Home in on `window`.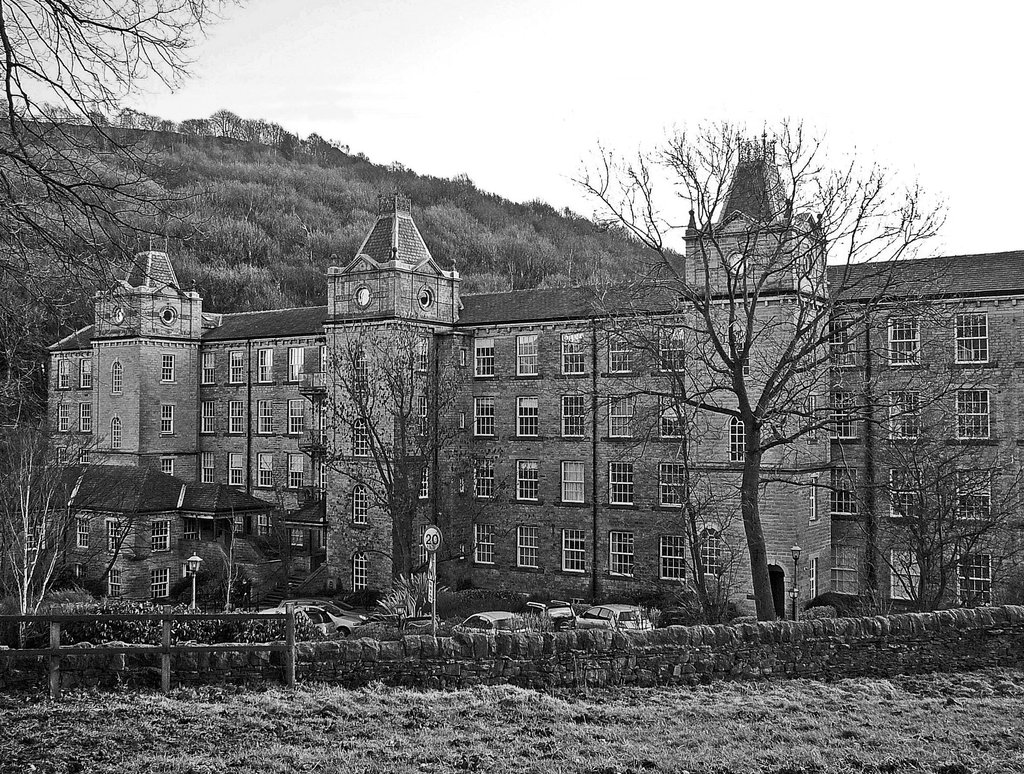
Homed in at bbox=(808, 326, 816, 364).
